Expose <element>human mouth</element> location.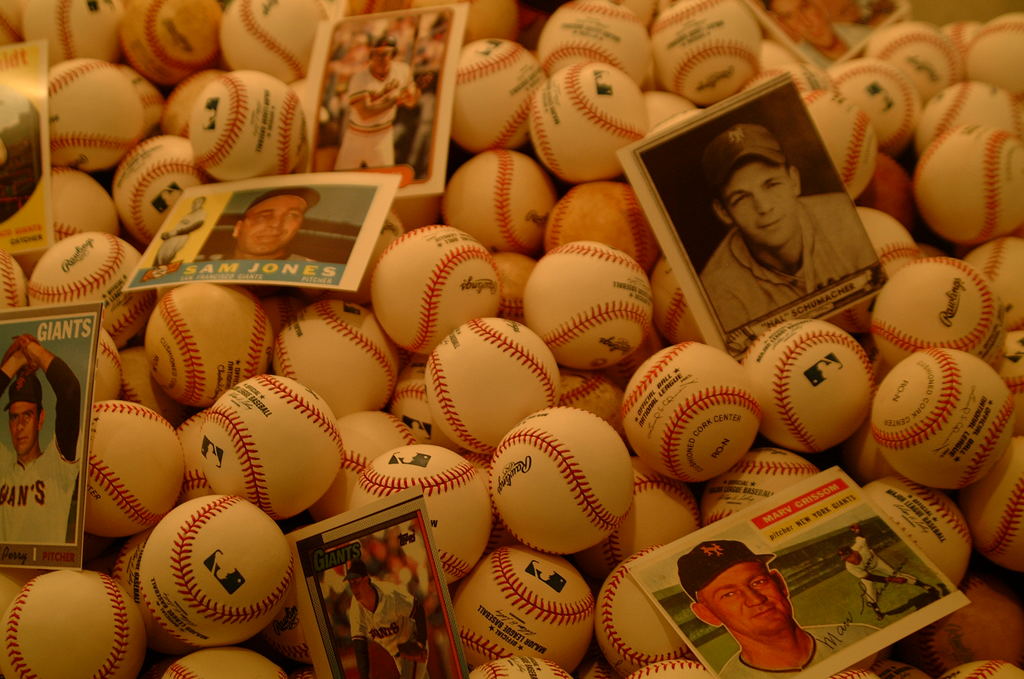
Exposed at (759,220,782,233).
